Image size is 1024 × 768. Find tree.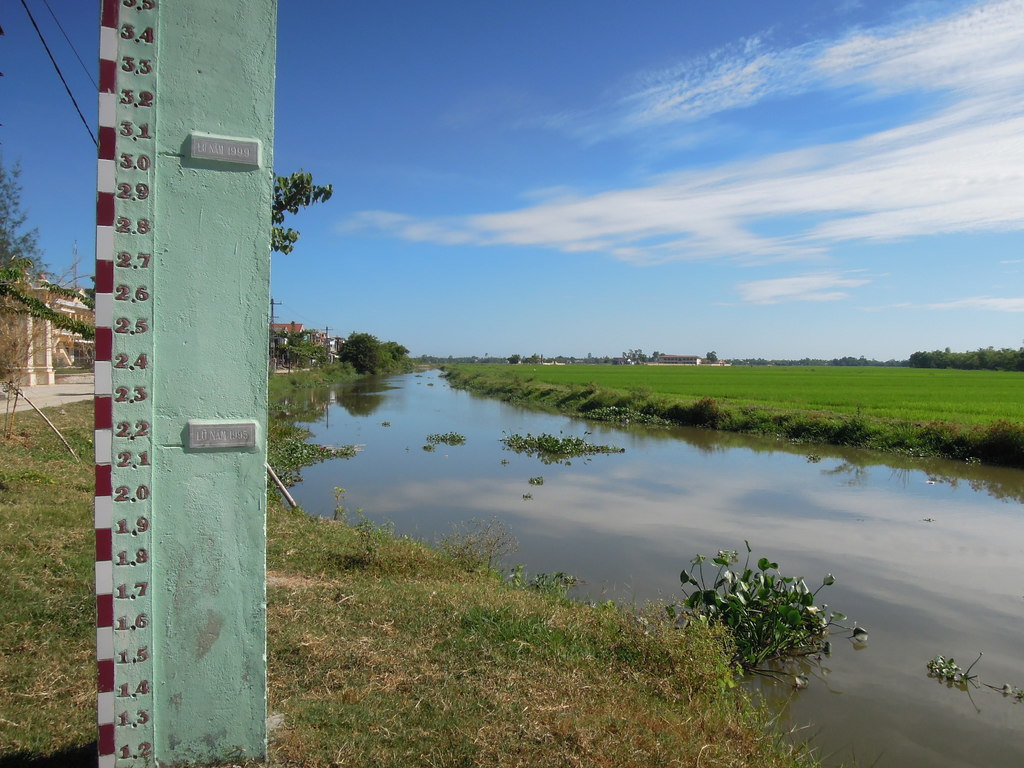
Rect(618, 347, 659, 365).
